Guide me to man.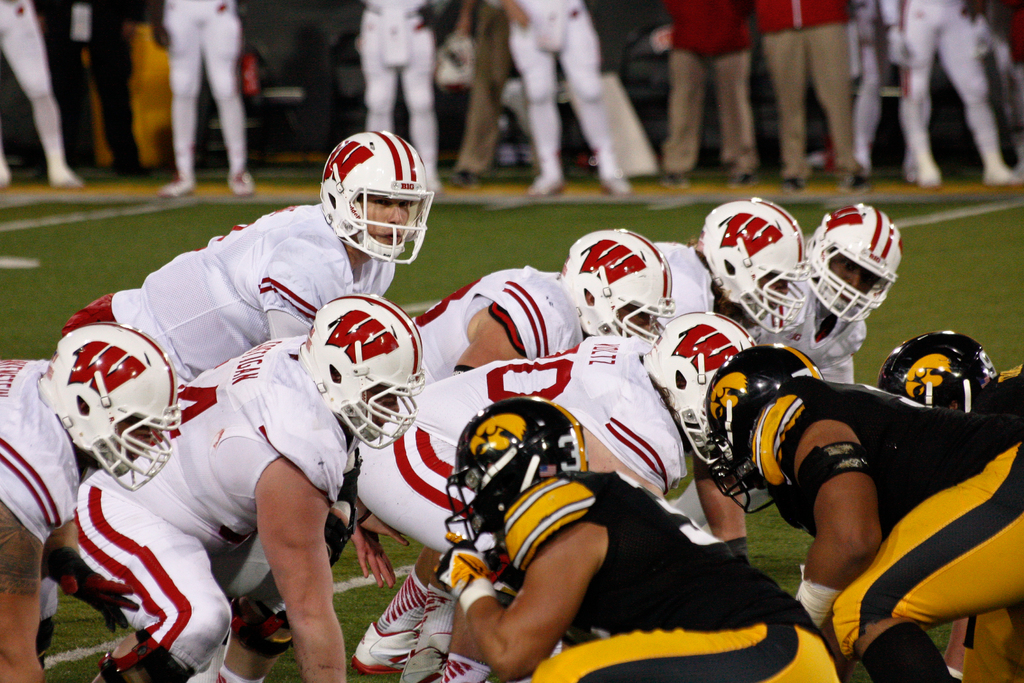
Guidance: {"left": 347, "top": 231, "right": 675, "bottom": 682}.
